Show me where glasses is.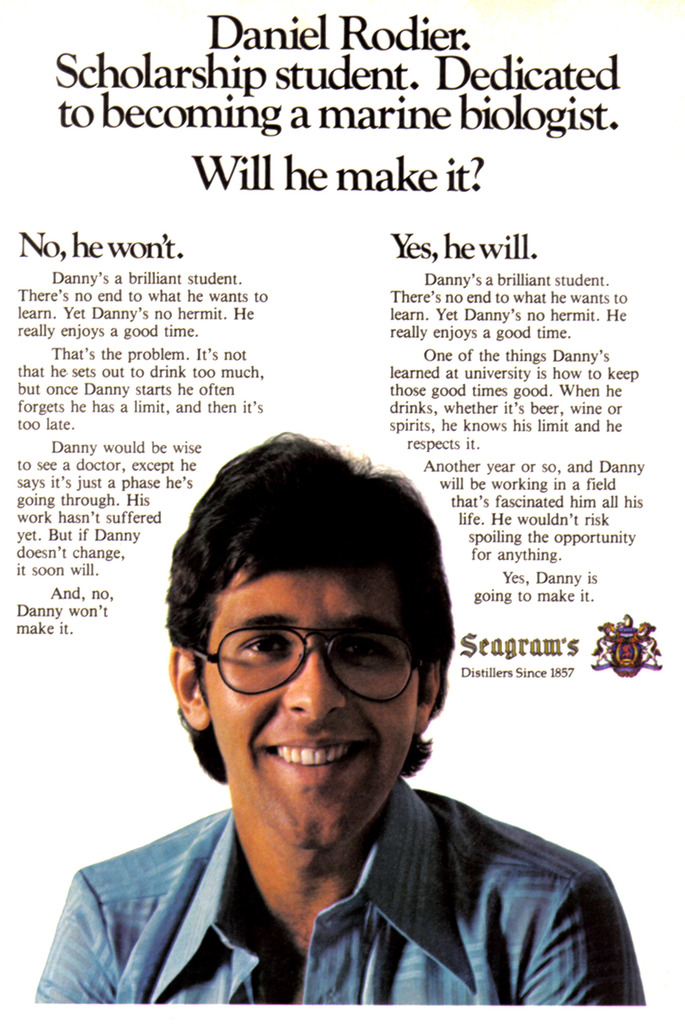
glasses is at Rect(184, 618, 432, 708).
